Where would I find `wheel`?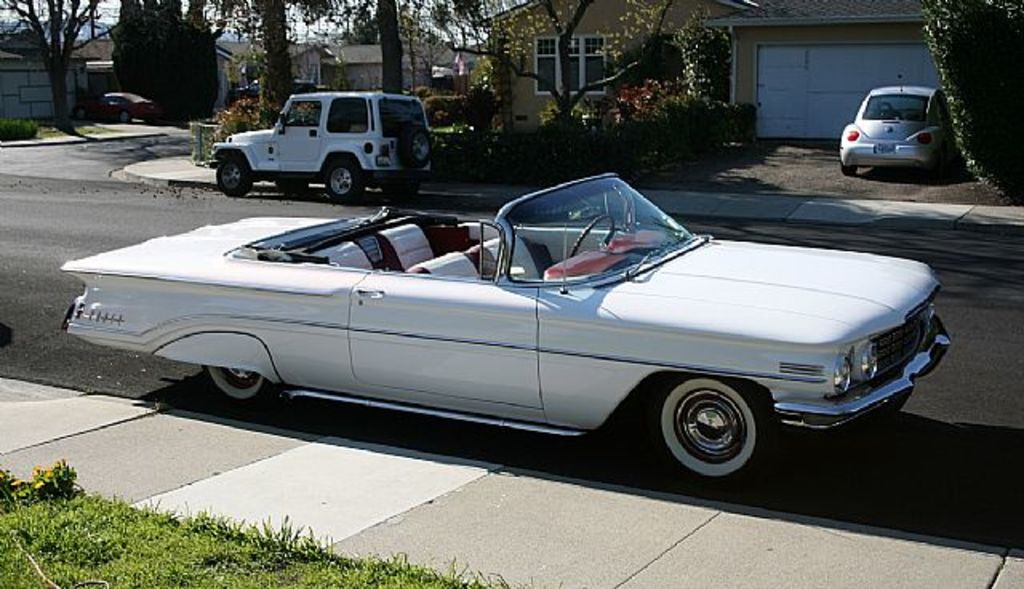
At (571, 211, 621, 261).
